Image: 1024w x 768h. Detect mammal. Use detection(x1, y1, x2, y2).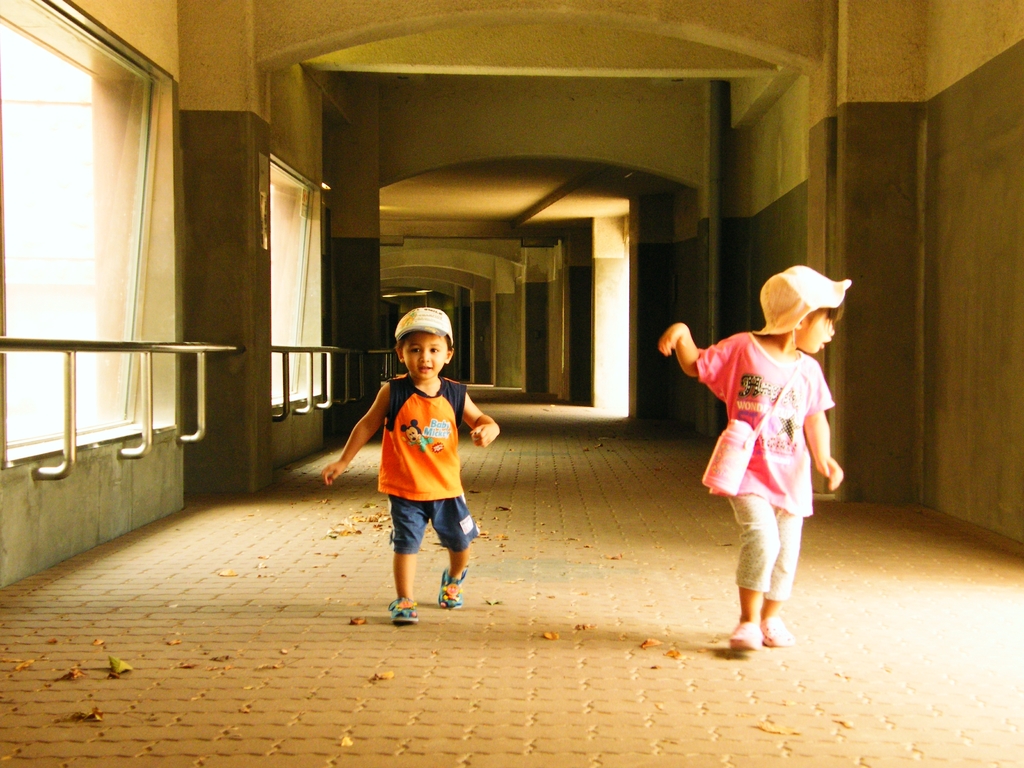
detection(321, 305, 499, 625).
